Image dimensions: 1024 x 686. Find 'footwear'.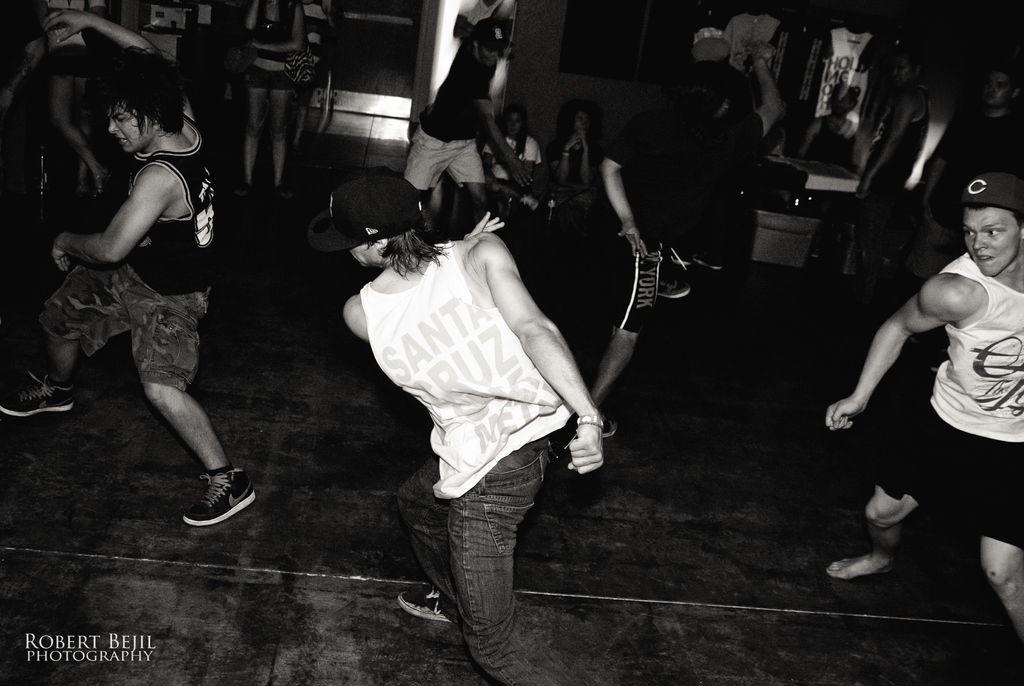
(left=1, top=374, right=72, bottom=421).
